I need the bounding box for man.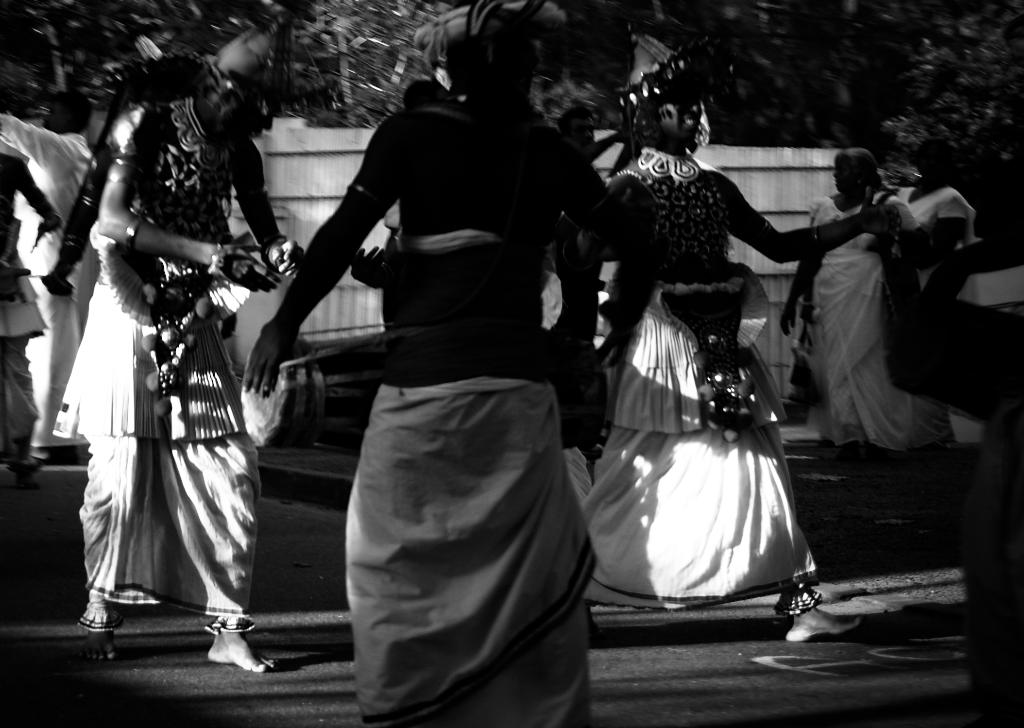
Here it is: left=66, top=117, right=266, bottom=654.
